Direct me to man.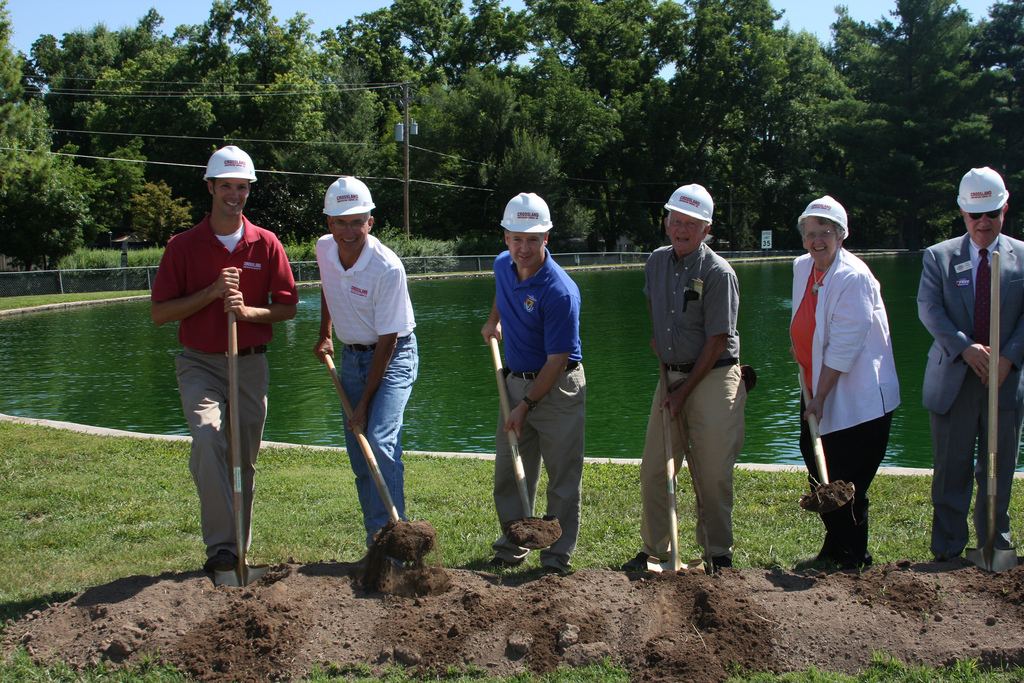
Direction: box(310, 168, 429, 573).
